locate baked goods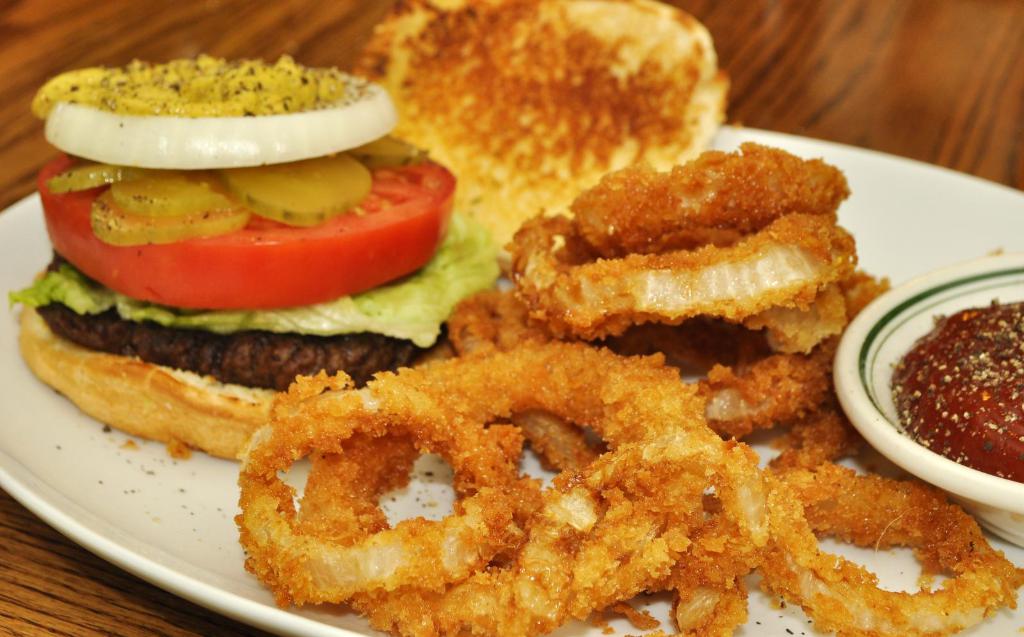
x1=17 y1=0 x2=728 y2=473
